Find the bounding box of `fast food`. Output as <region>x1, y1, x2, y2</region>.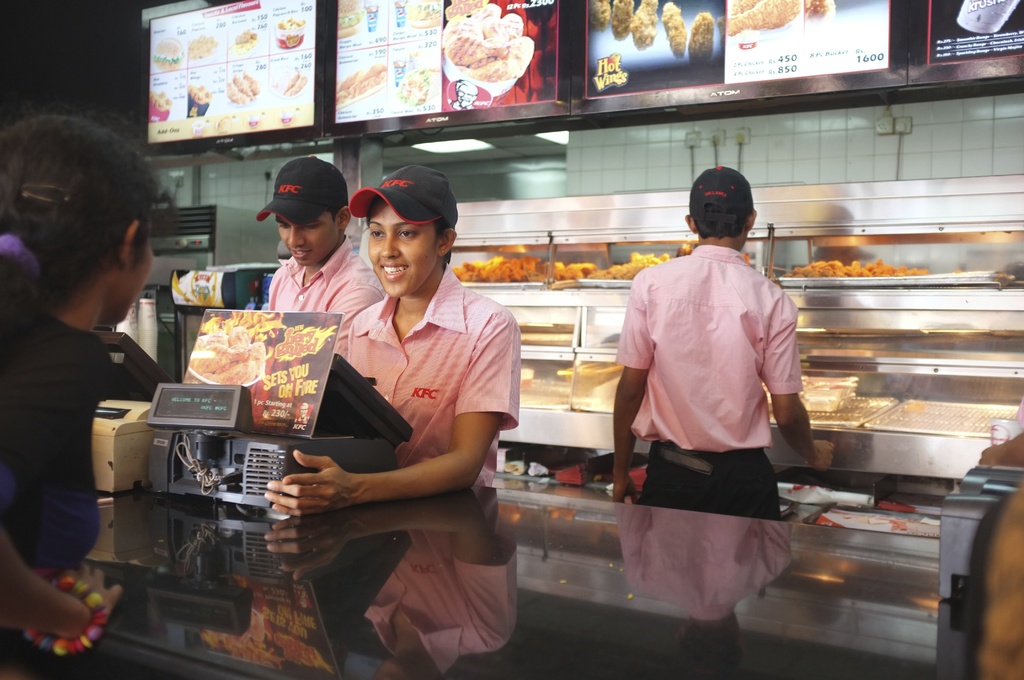
<region>729, 0, 755, 16</region>.
